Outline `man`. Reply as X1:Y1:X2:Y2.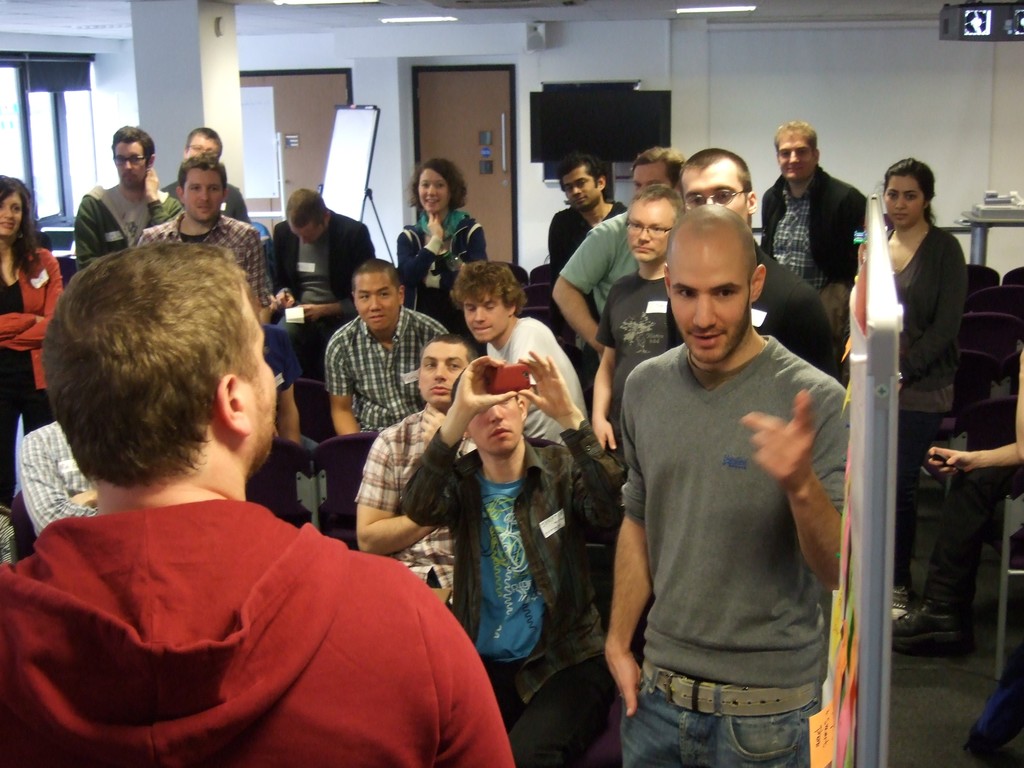
396:341:630:767.
